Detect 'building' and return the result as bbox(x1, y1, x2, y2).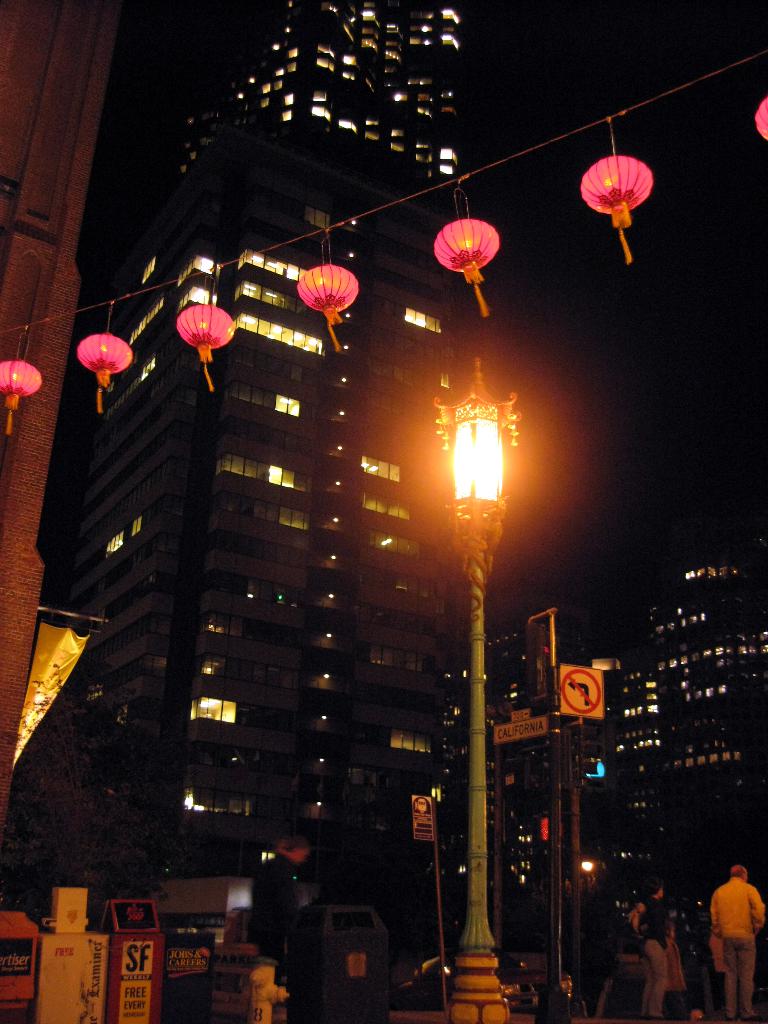
bbox(438, 546, 767, 945).
